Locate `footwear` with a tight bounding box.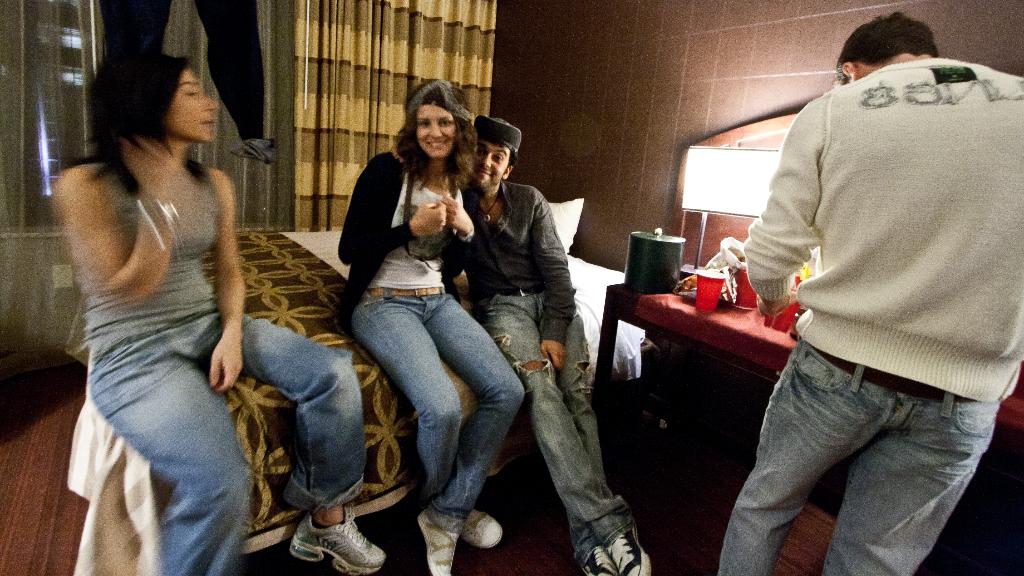
l=417, t=511, r=460, b=575.
